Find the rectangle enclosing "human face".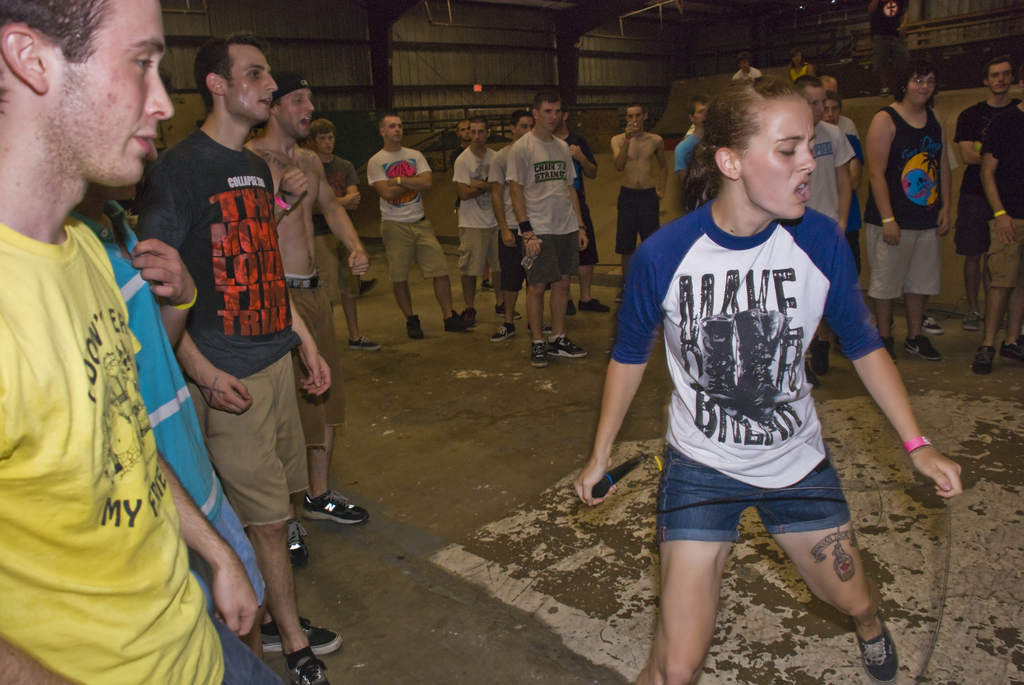
bbox(694, 102, 709, 122).
